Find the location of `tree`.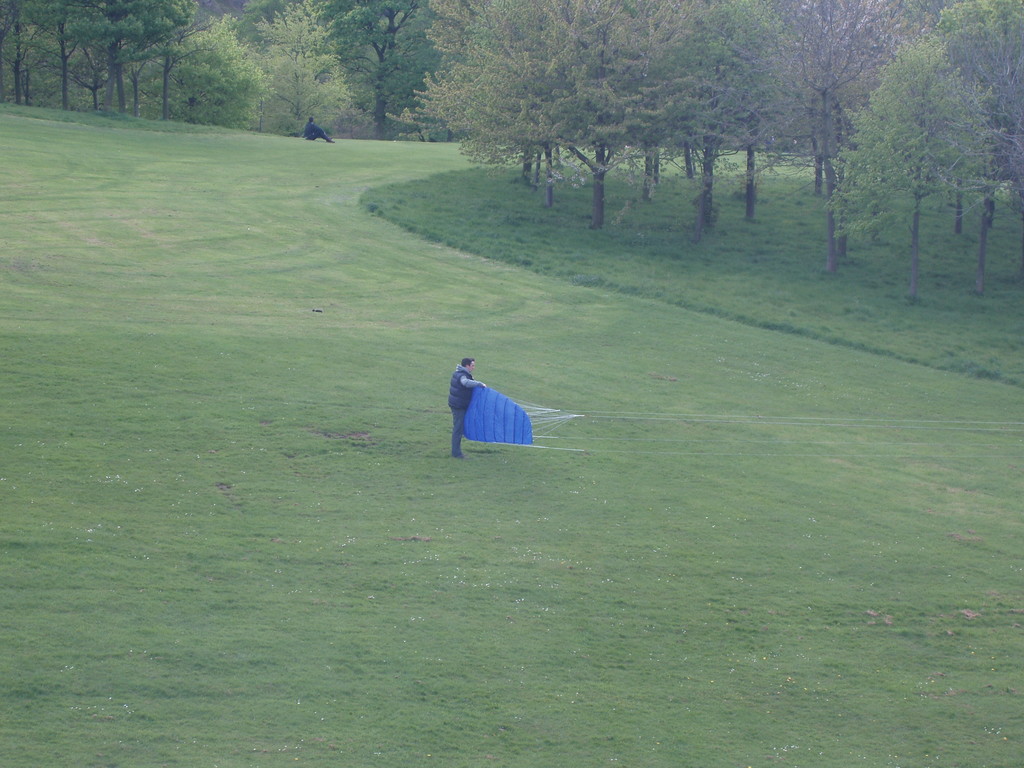
Location: (left=742, top=140, right=756, bottom=221).
